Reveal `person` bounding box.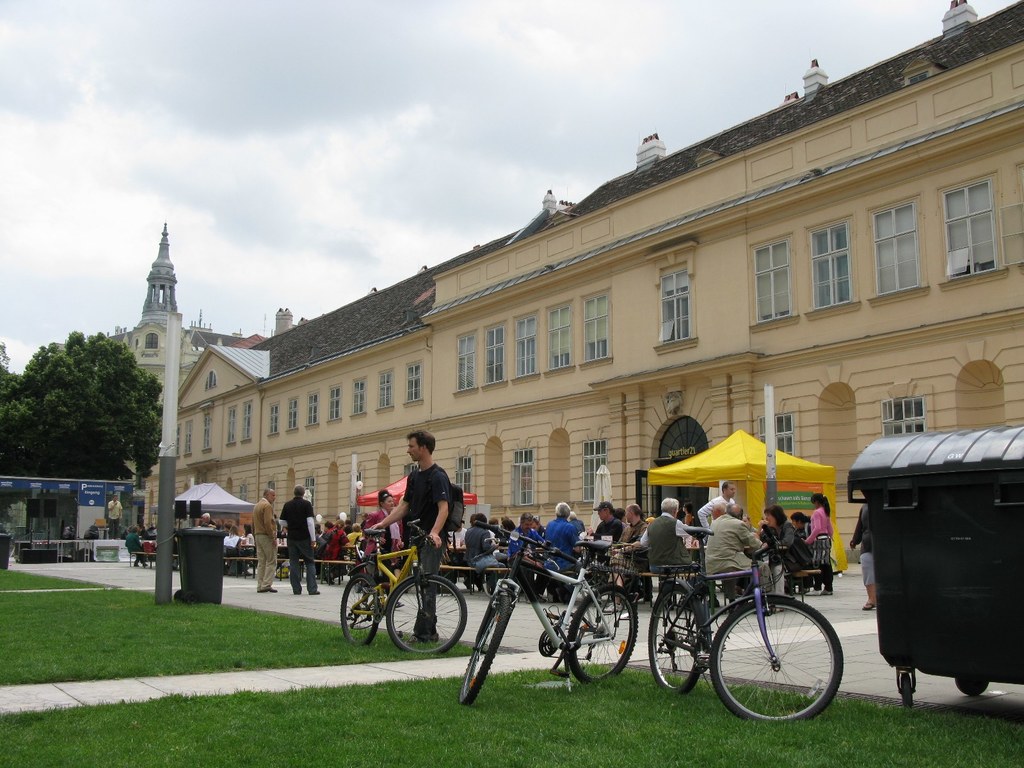
Revealed: detection(222, 525, 244, 577).
